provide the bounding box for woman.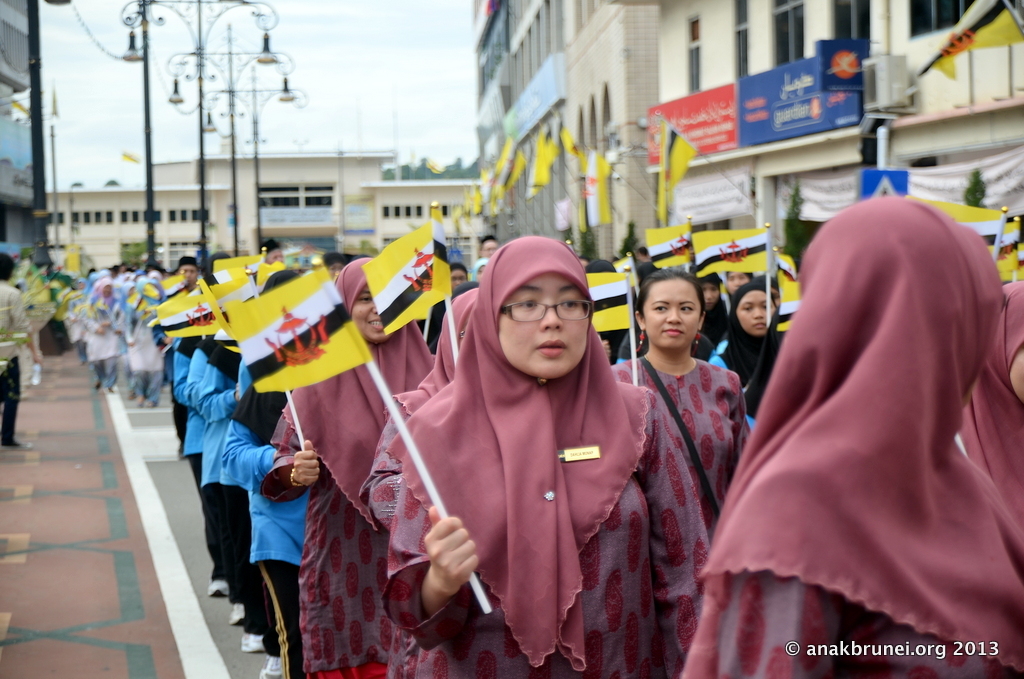
126/266/164/395.
